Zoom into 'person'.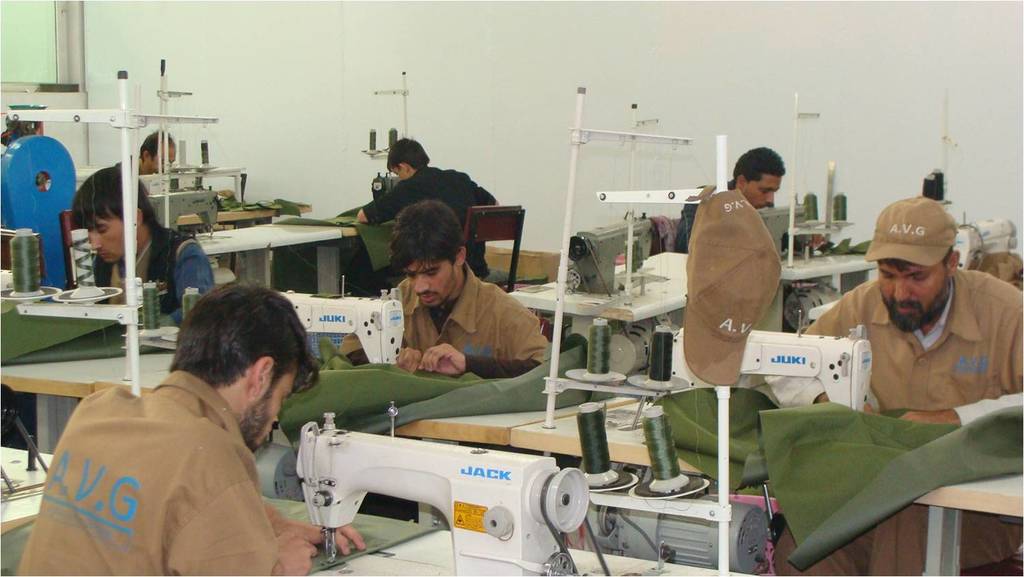
Zoom target: 766 189 1023 437.
